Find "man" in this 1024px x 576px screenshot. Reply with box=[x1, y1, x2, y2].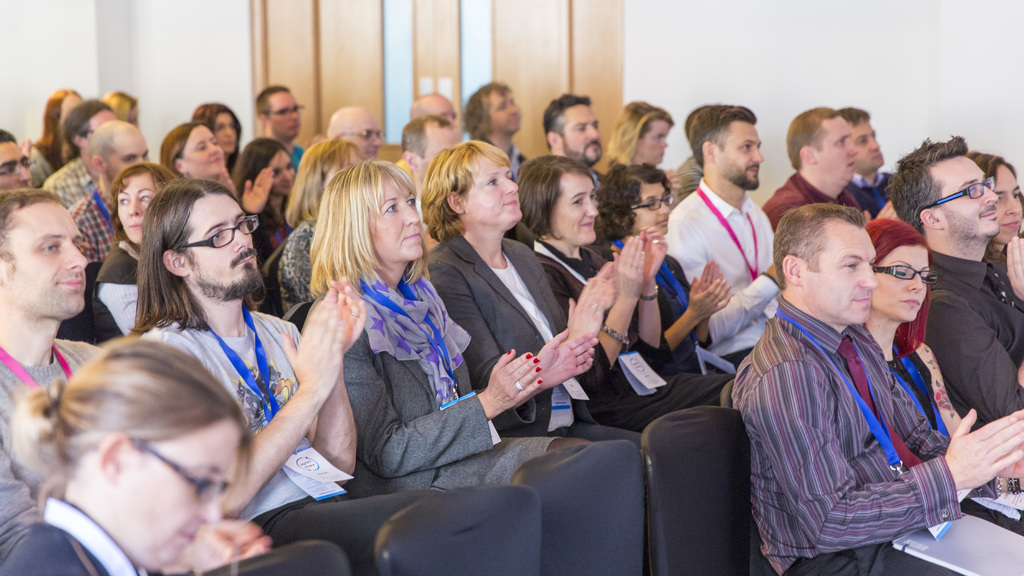
box=[537, 89, 612, 166].
